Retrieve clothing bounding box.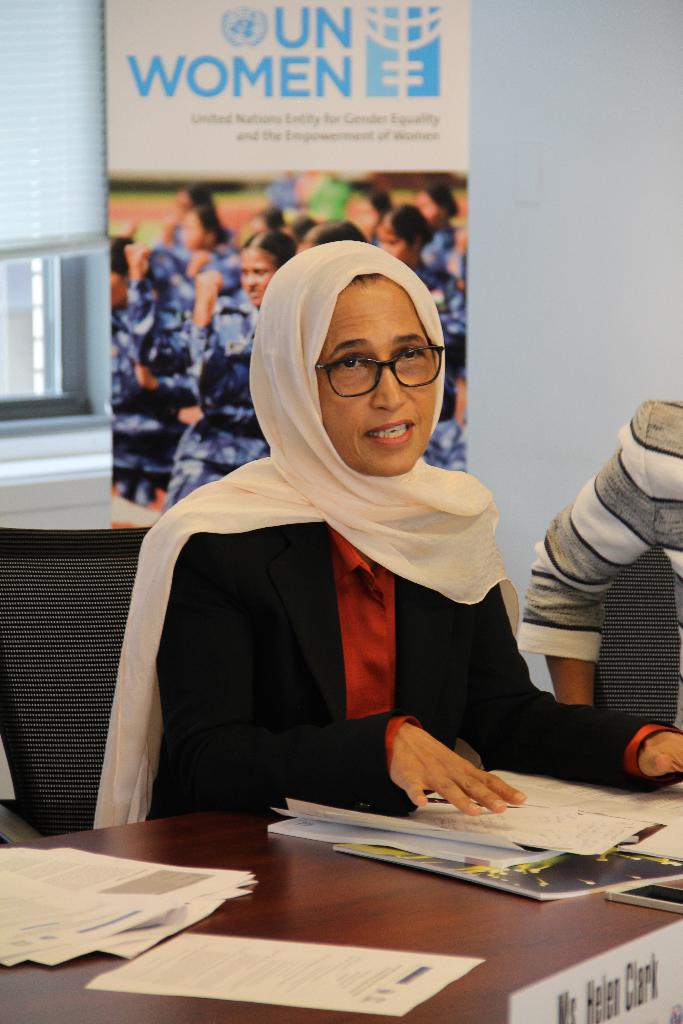
Bounding box: x1=417, y1=253, x2=470, y2=470.
